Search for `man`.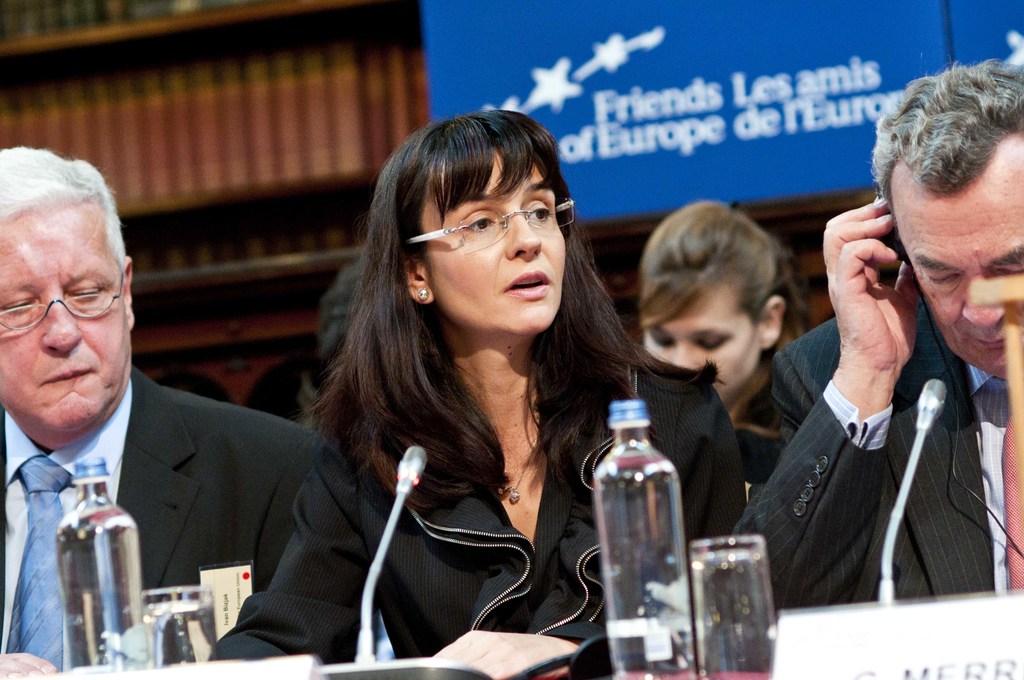
Found at bbox=(719, 56, 1023, 618).
